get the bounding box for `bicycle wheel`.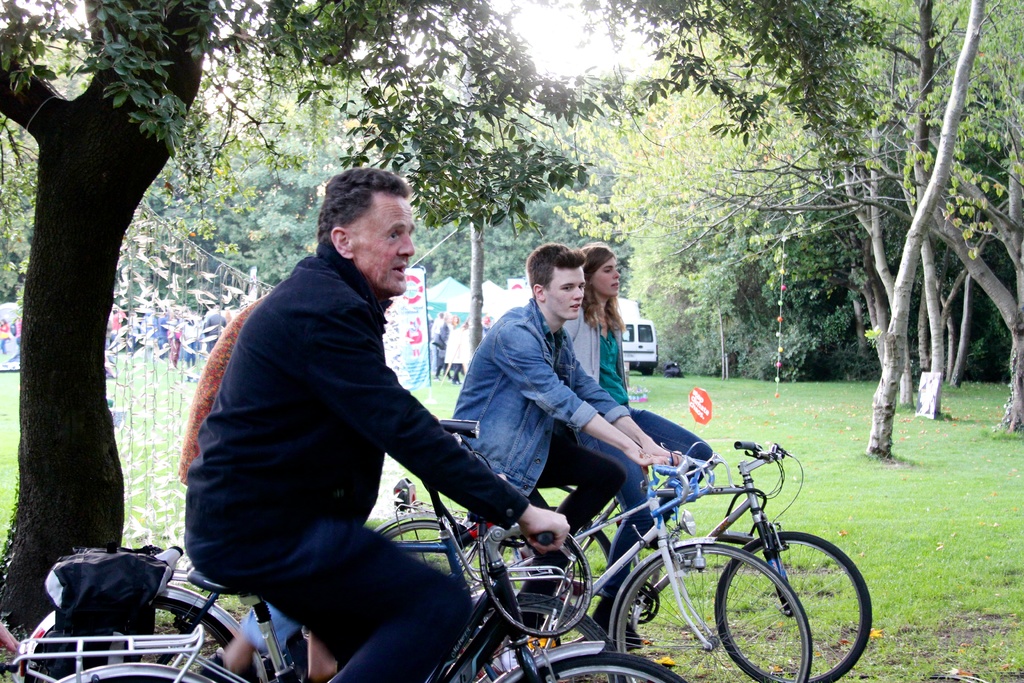
(left=502, top=646, right=694, bottom=682).
